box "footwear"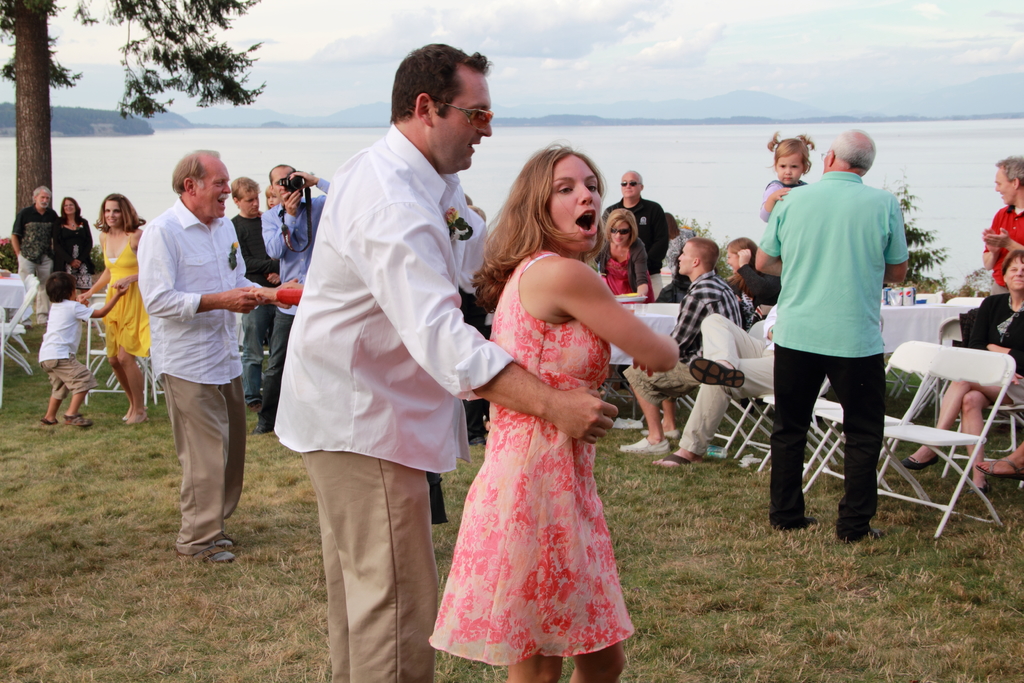
l=63, t=415, r=91, b=422
